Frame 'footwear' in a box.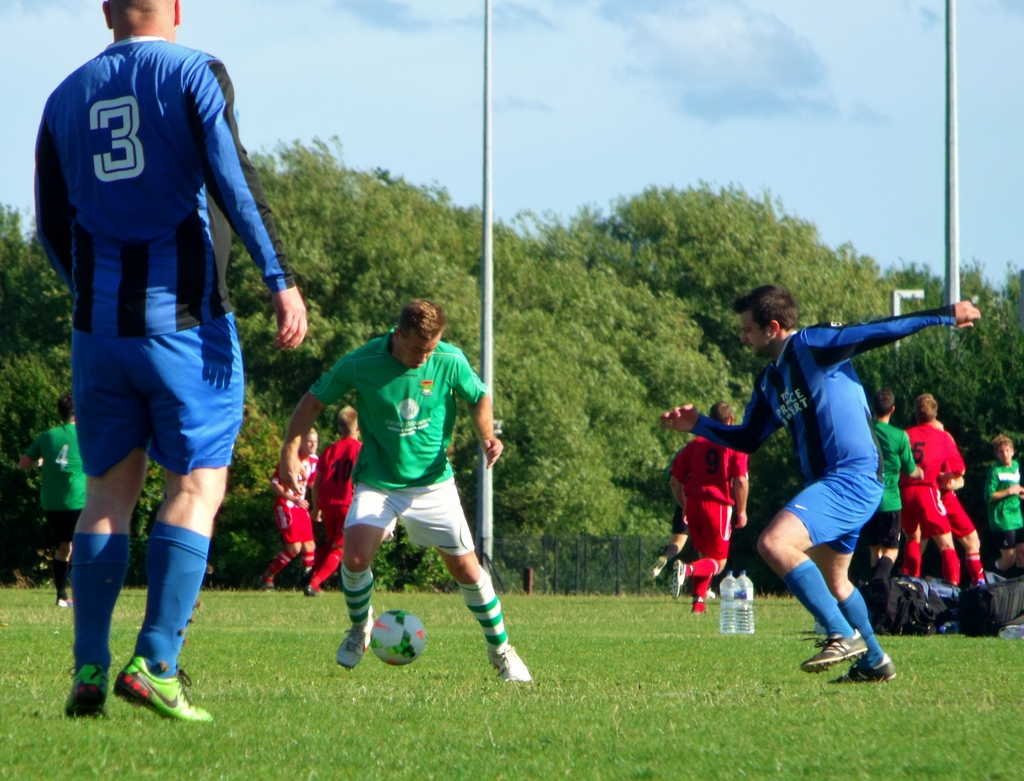
crop(113, 654, 211, 724).
